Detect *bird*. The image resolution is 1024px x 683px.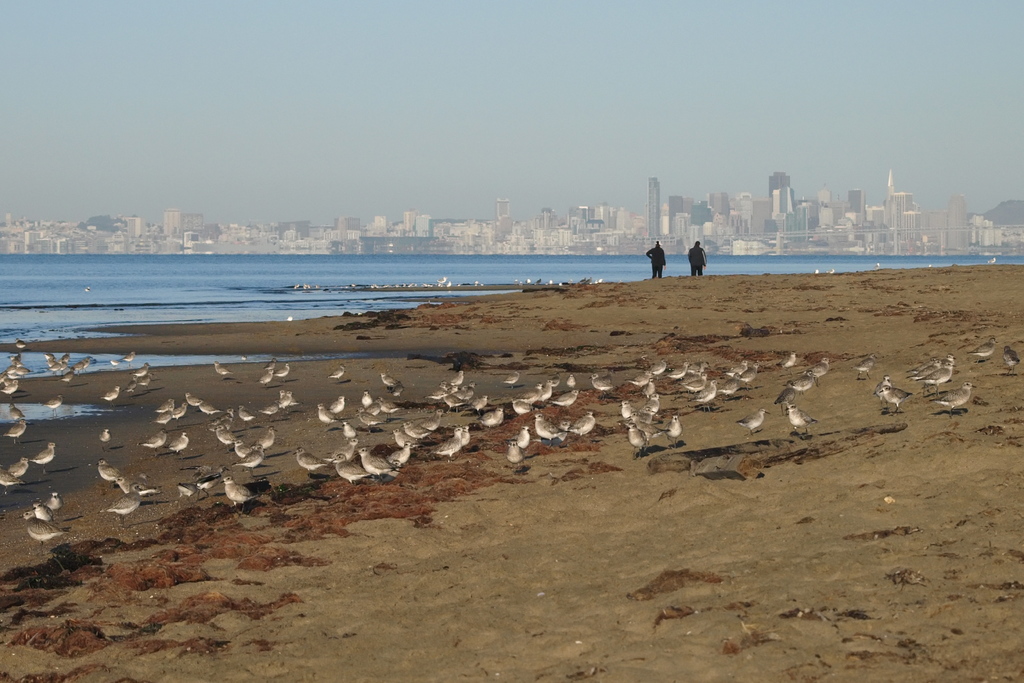
829,267,834,276.
